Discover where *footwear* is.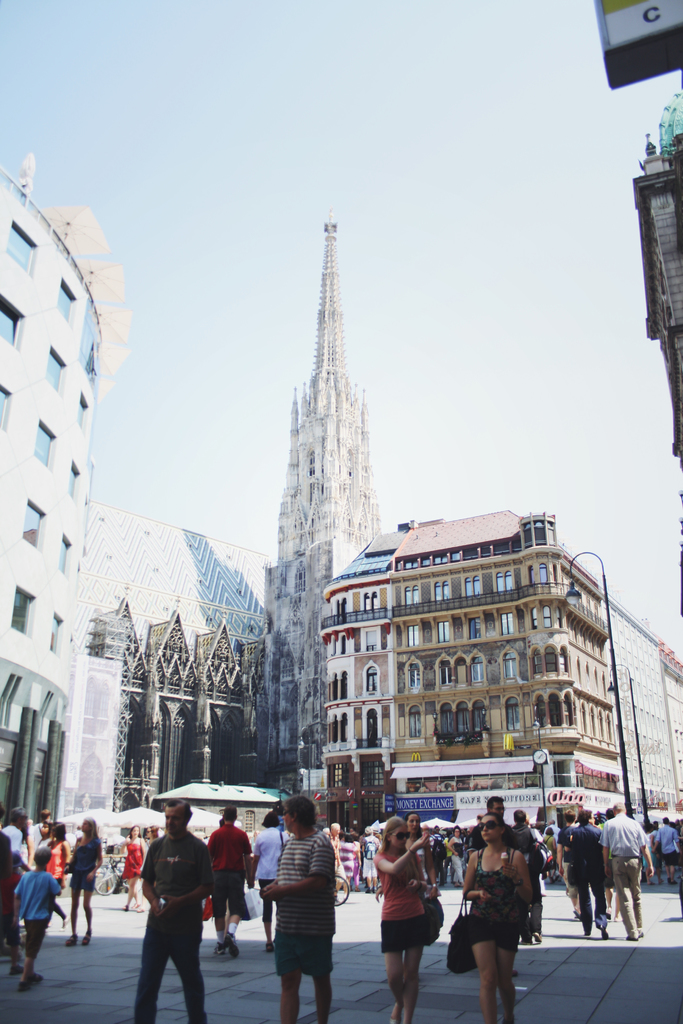
Discovered at box=[64, 931, 78, 945].
